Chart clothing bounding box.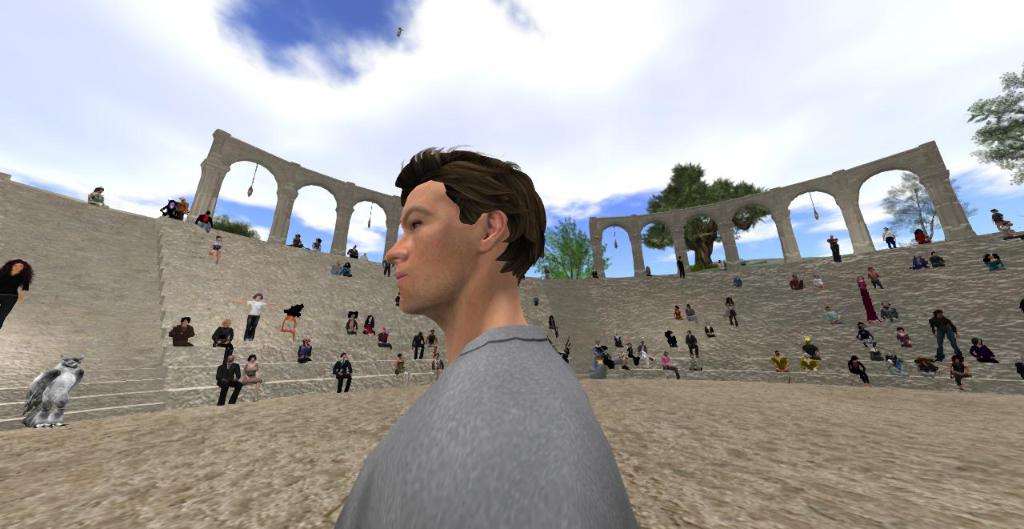
Charted: x1=850 y1=359 x2=868 y2=382.
